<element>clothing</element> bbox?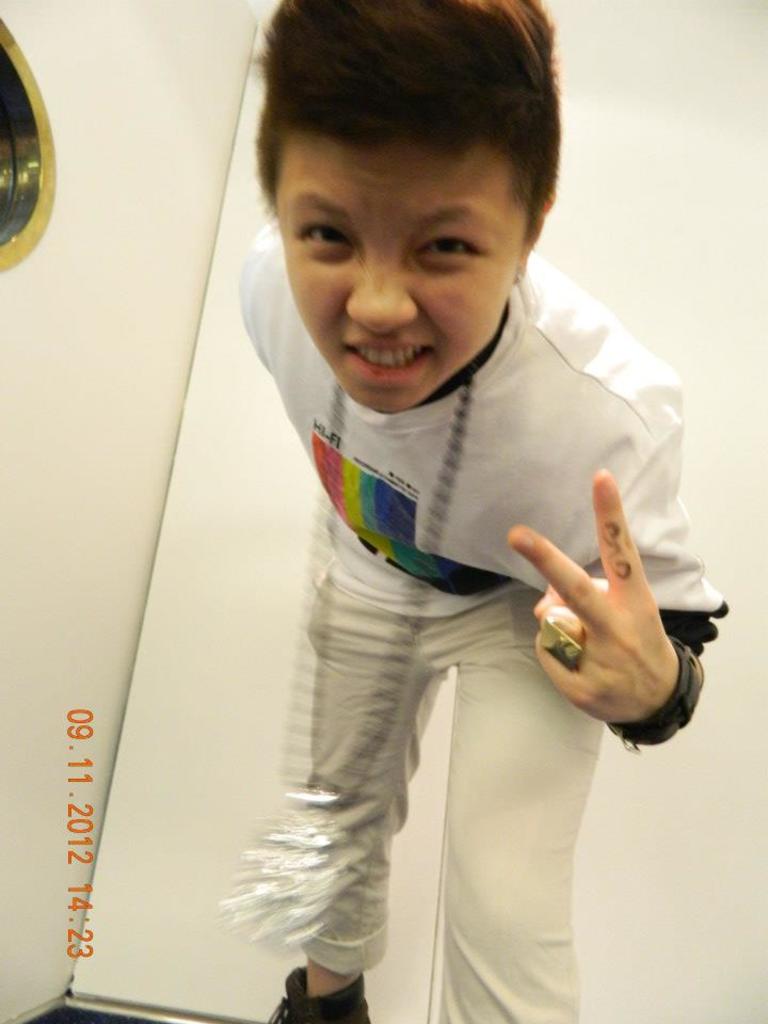
[x1=187, y1=191, x2=699, y2=975]
